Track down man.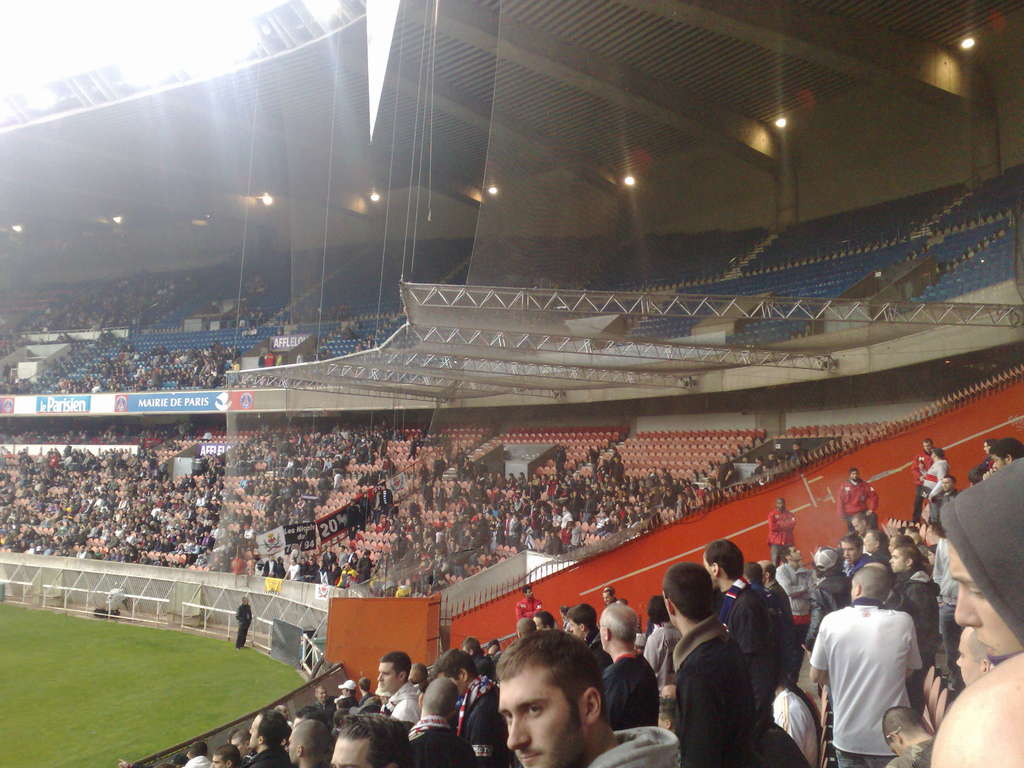
Tracked to [235,593,251,646].
